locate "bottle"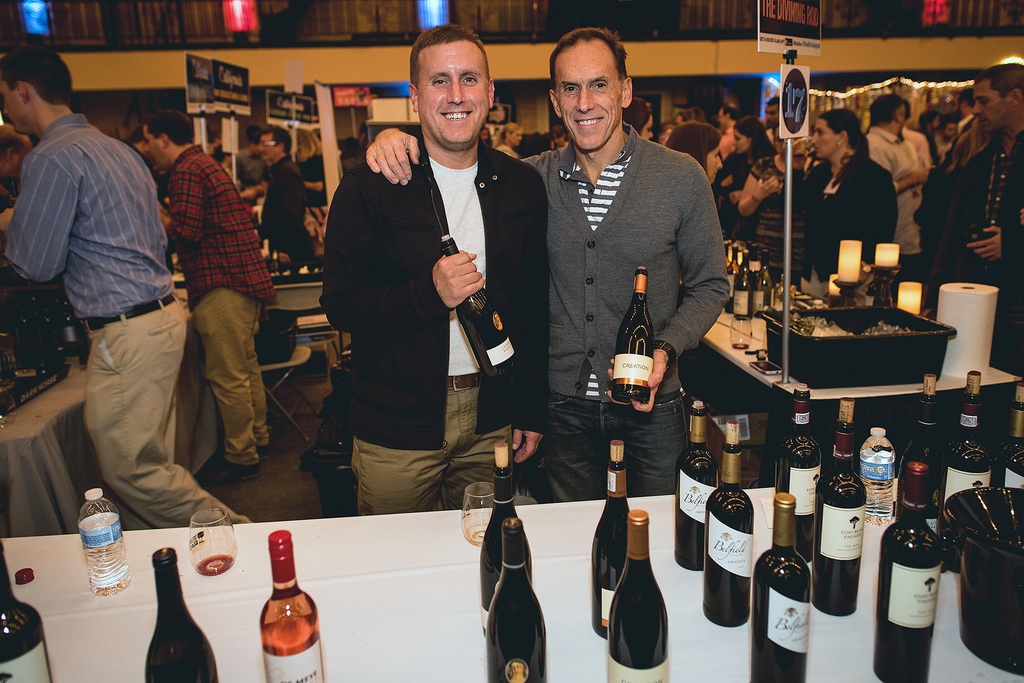
(left=752, top=247, right=777, bottom=320)
